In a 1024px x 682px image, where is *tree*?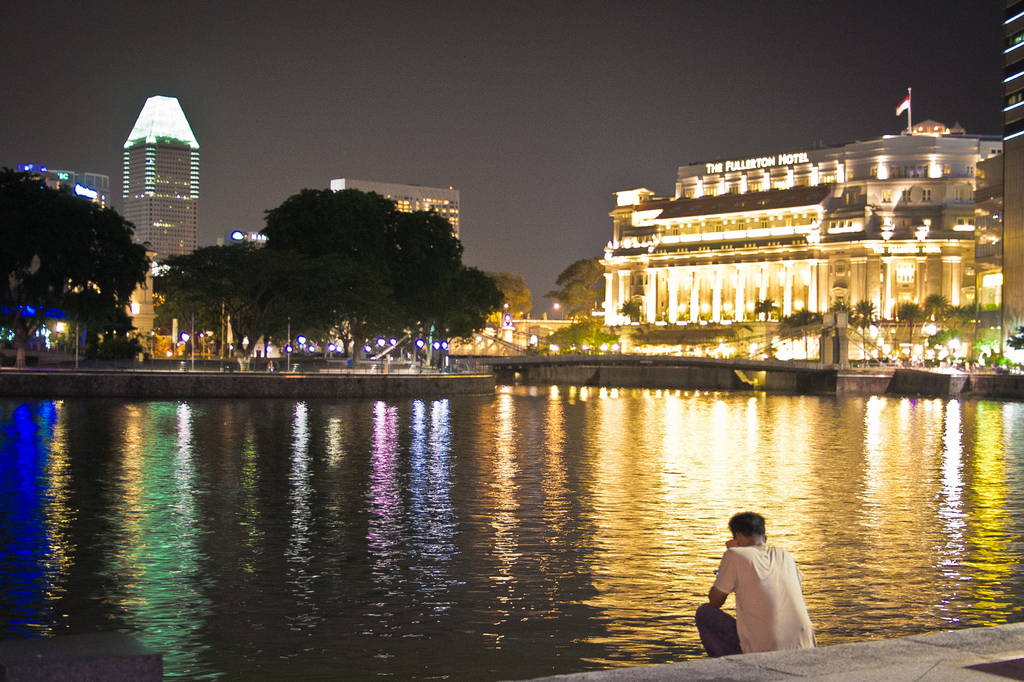
select_region(425, 262, 506, 333).
